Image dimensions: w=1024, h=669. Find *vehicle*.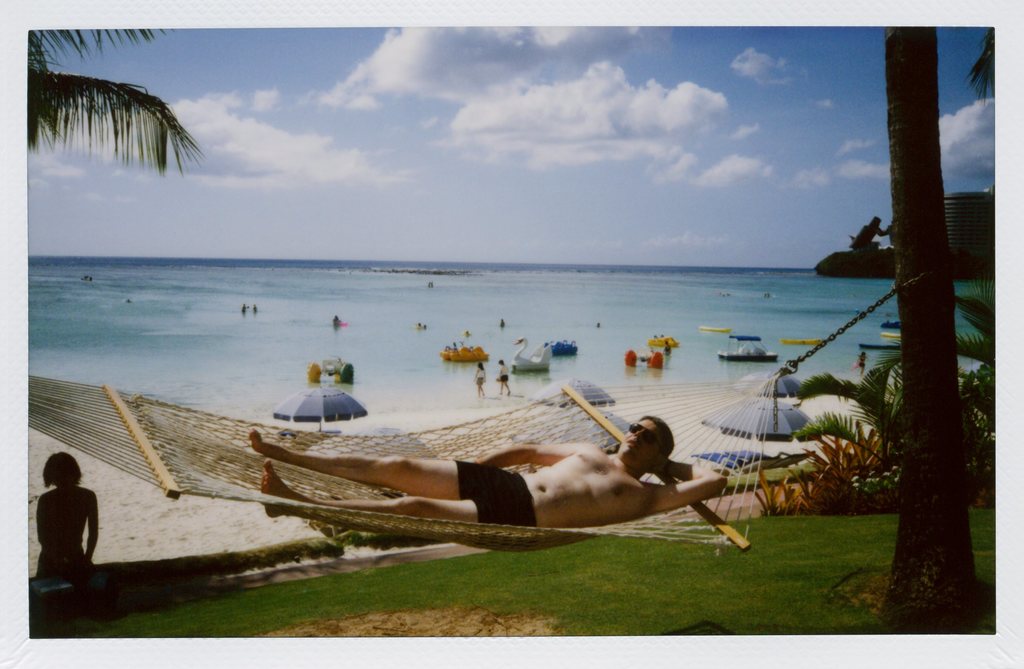
region(436, 344, 491, 366).
